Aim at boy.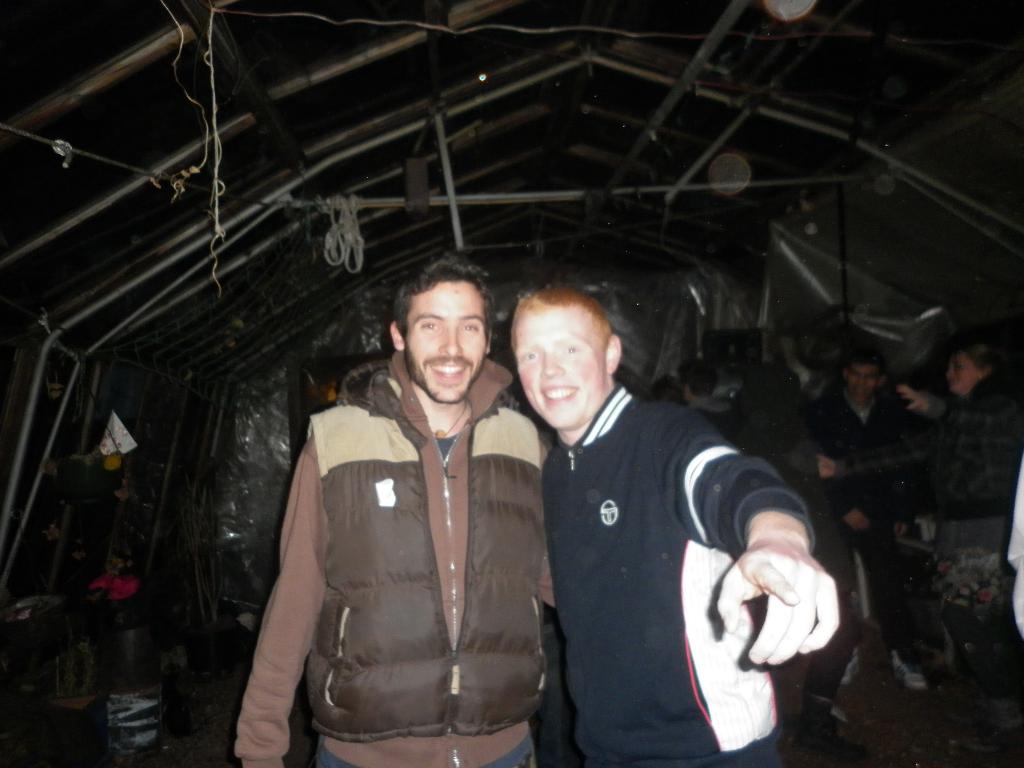
Aimed at pyautogui.locateOnScreen(511, 292, 835, 767).
